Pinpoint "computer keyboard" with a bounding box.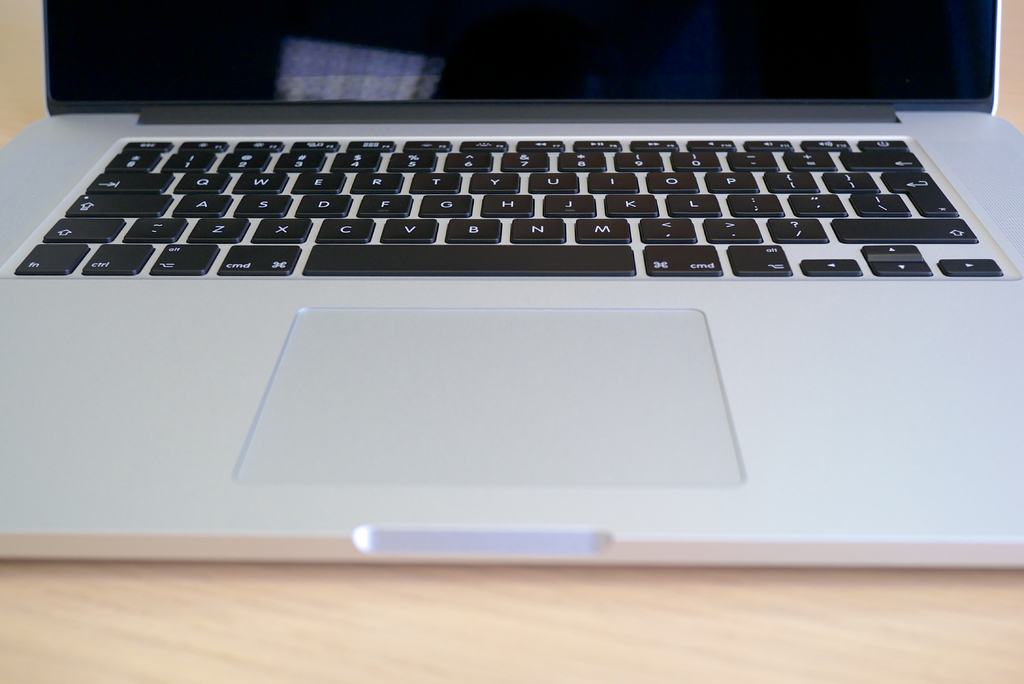
bbox=[8, 136, 1005, 276].
